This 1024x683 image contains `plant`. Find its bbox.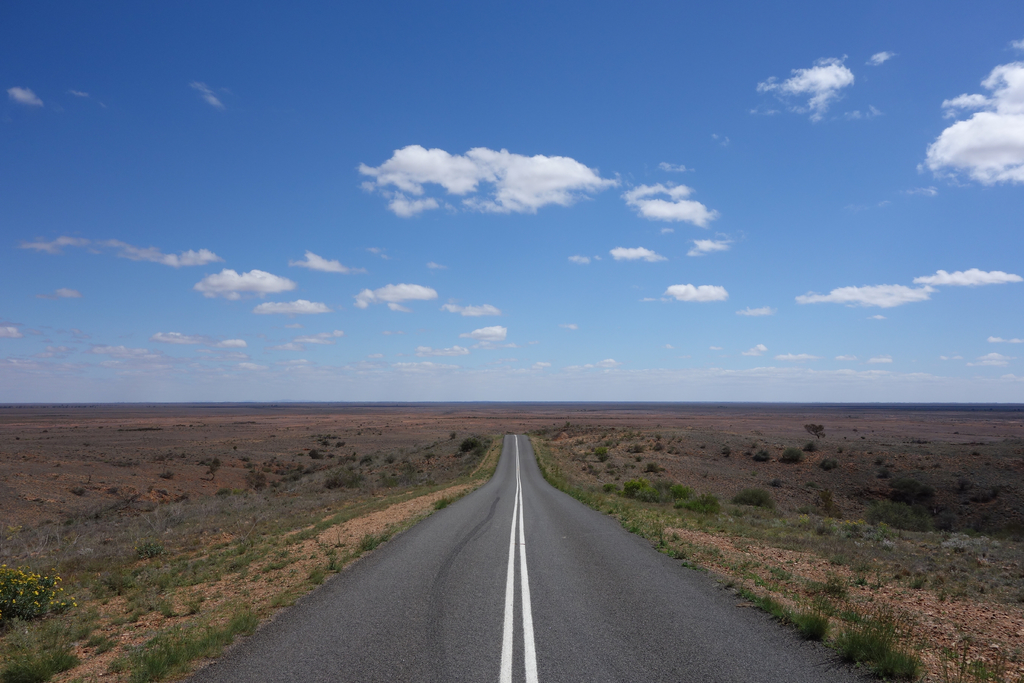
<bbox>207, 453, 222, 481</bbox>.
